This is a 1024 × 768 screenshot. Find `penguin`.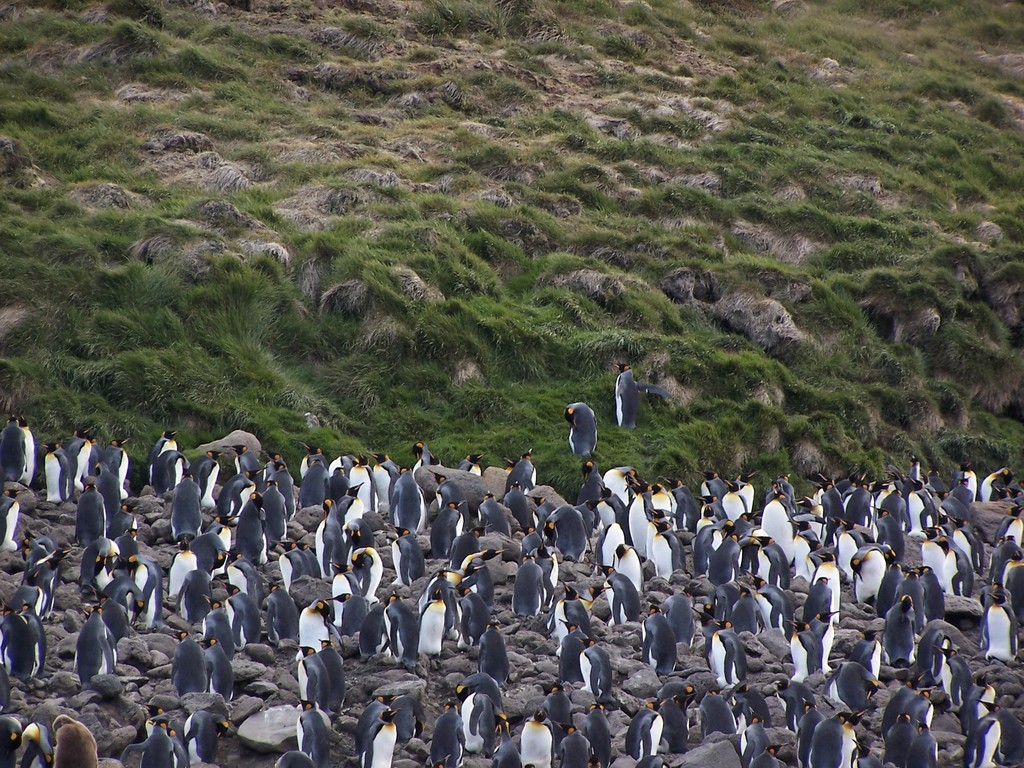
Bounding box: <region>75, 479, 106, 549</region>.
